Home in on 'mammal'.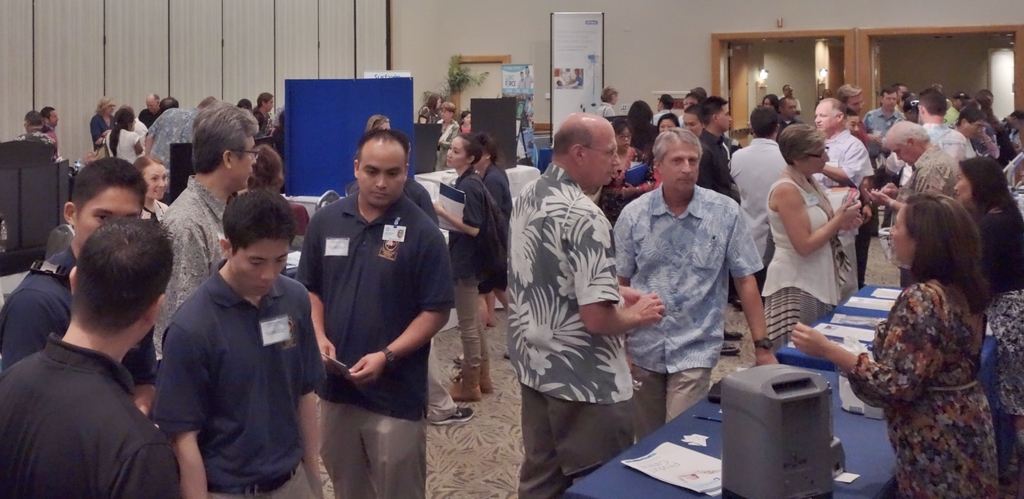
Homed in at <region>232, 142, 310, 244</region>.
